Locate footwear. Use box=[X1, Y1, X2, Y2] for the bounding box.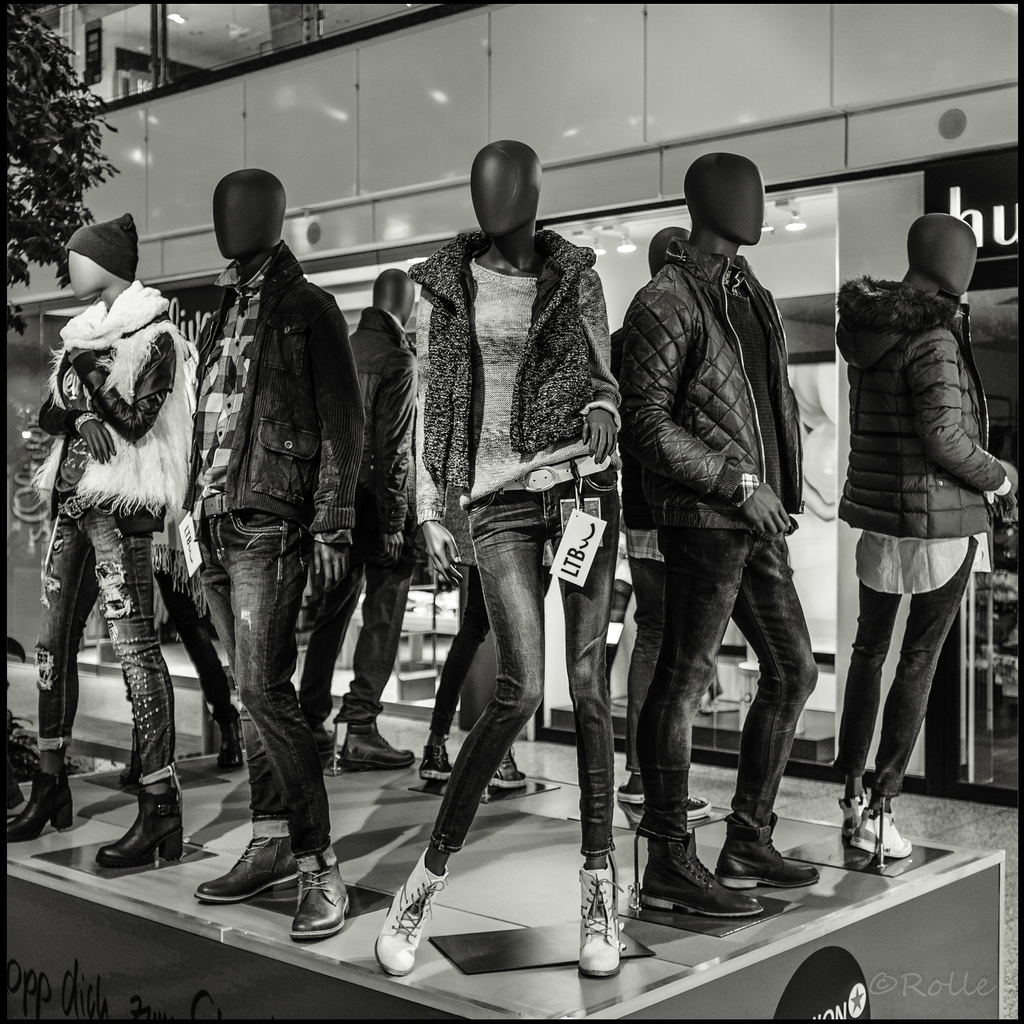
box=[288, 870, 349, 938].
